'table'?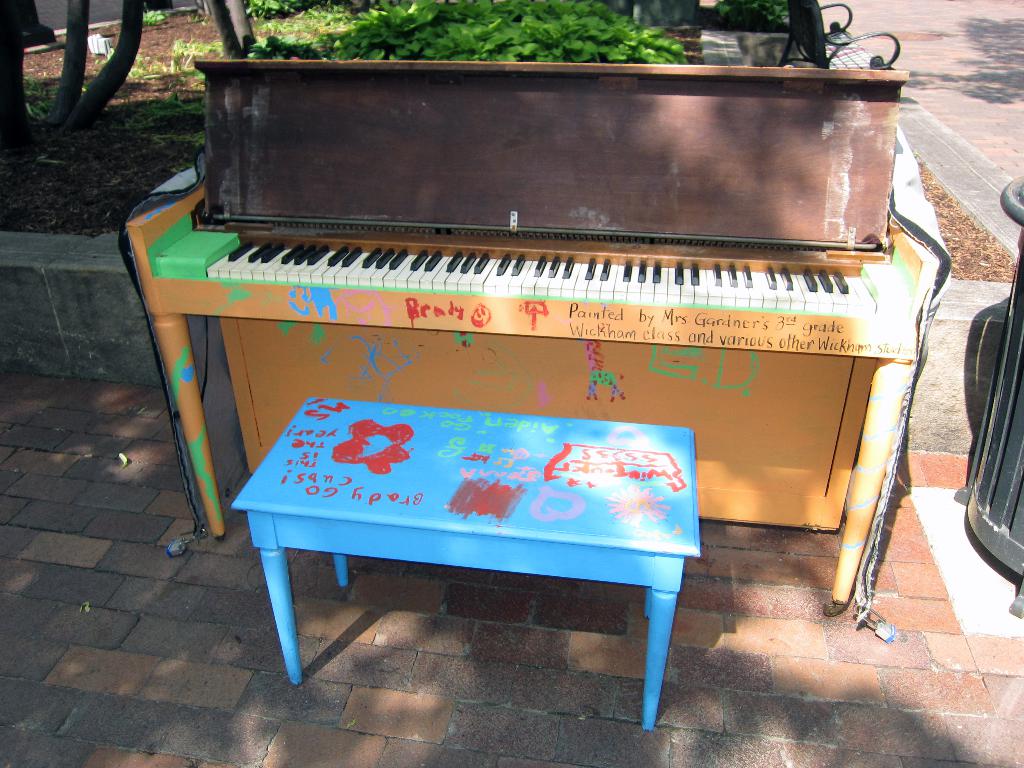
select_region(200, 381, 783, 743)
